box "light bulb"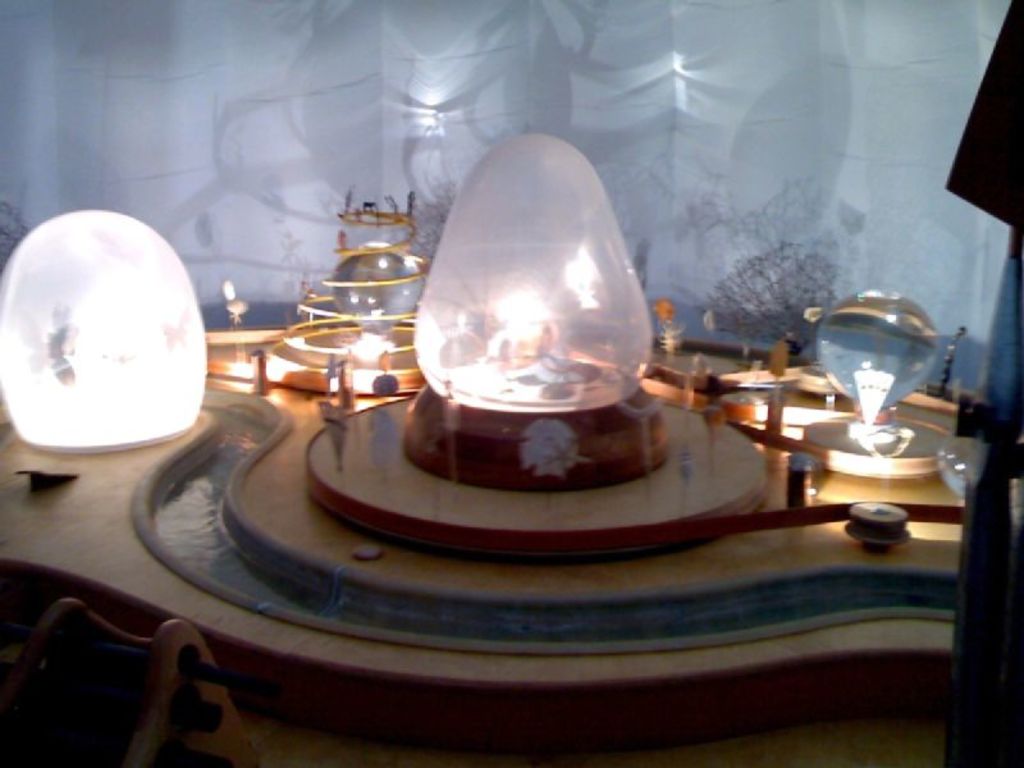
l=495, t=266, r=553, b=372
